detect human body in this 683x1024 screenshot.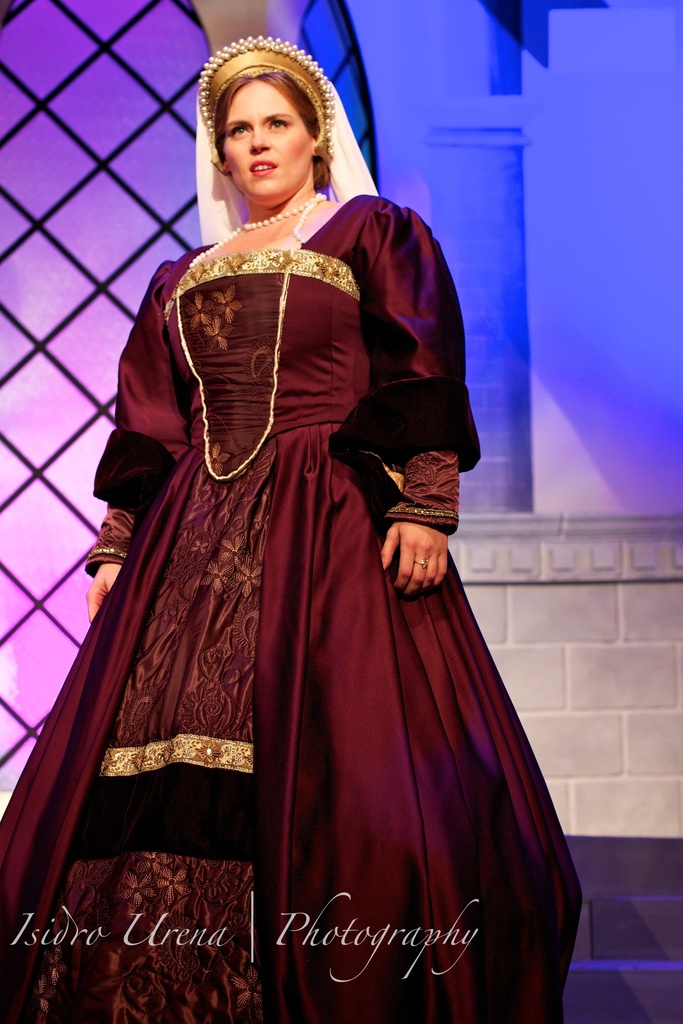
Detection: x1=93 y1=122 x2=573 y2=1023.
